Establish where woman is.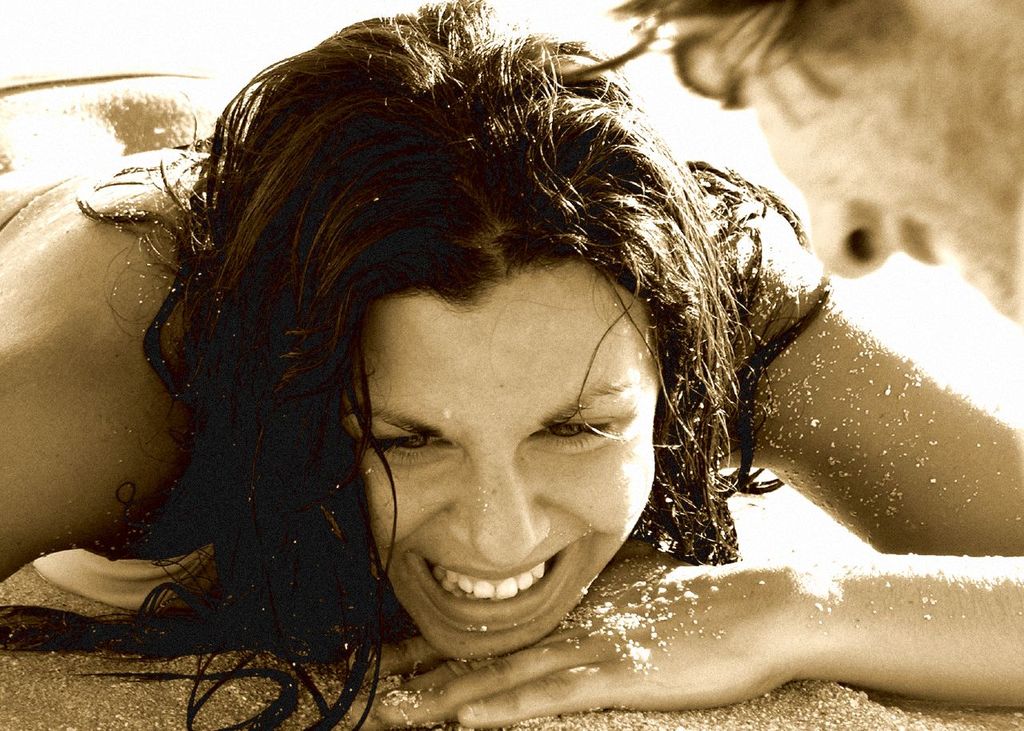
Established at [x1=0, y1=0, x2=1017, y2=729].
